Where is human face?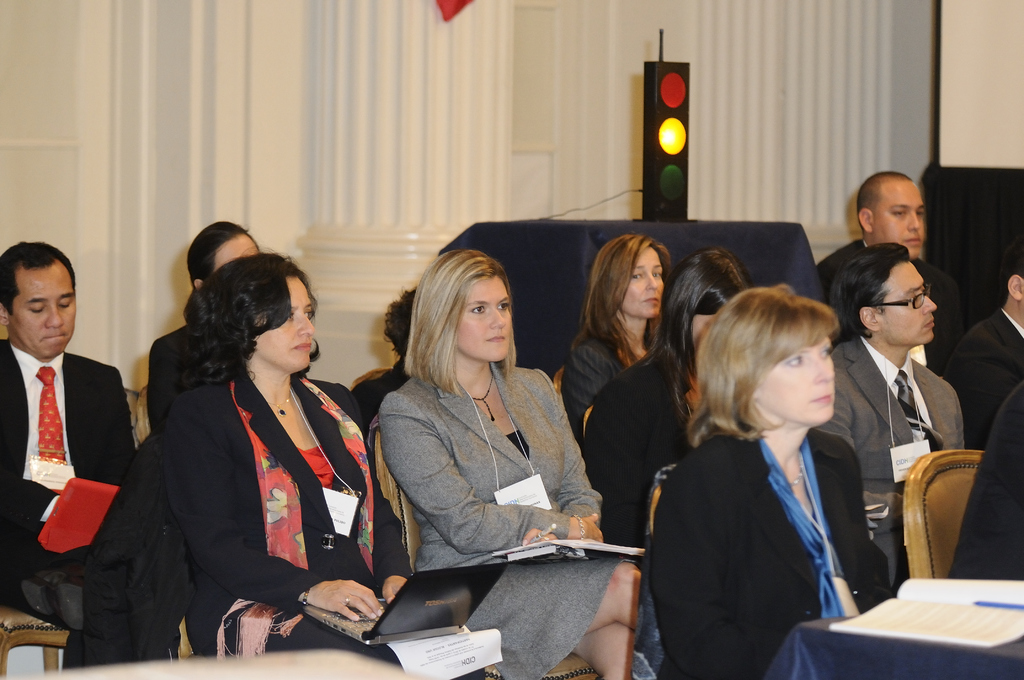
x1=8 y1=259 x2=80 y2=364.
